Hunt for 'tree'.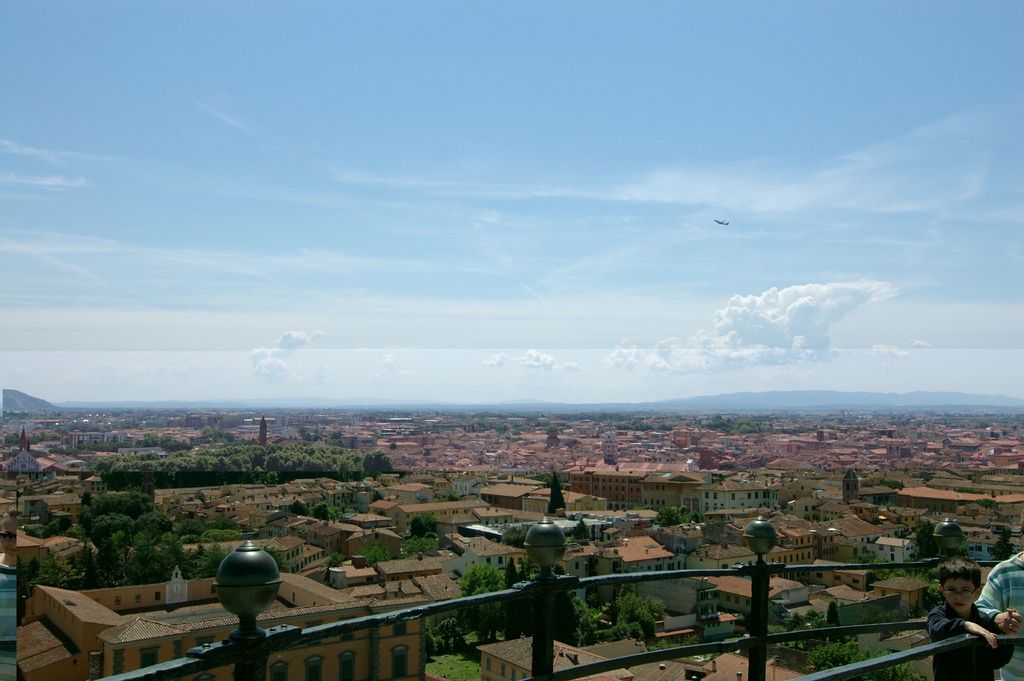
Hunted down at Rect(186, 542, 234, 578).
